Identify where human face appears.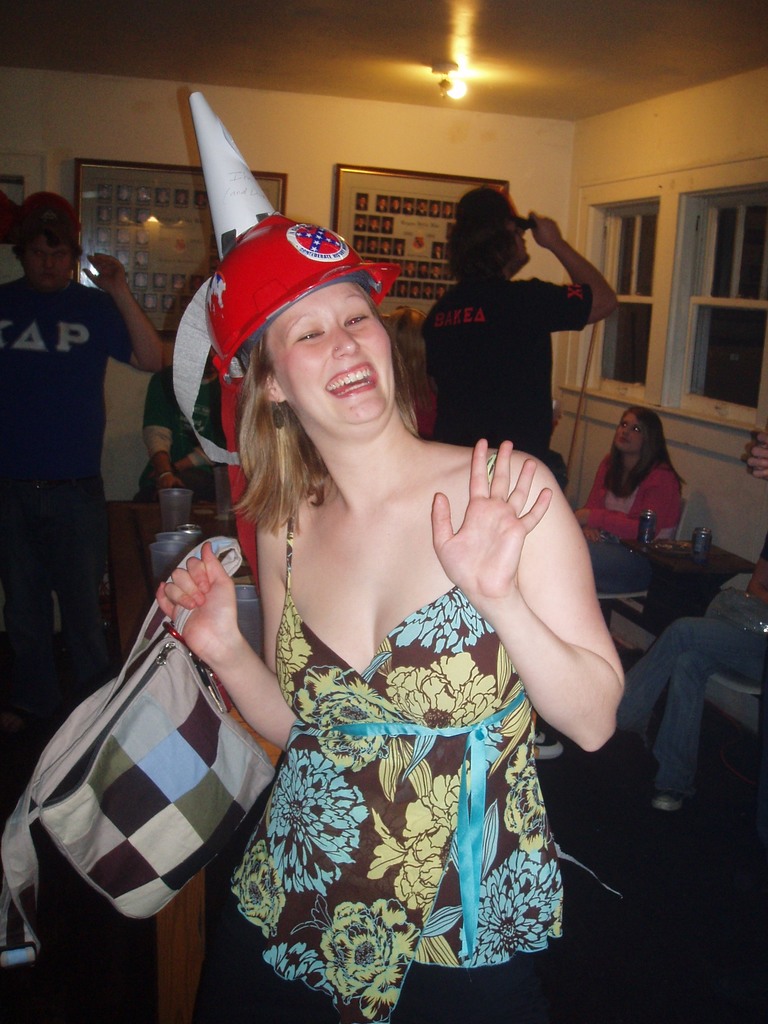
Appears at 266/277/399/420.
